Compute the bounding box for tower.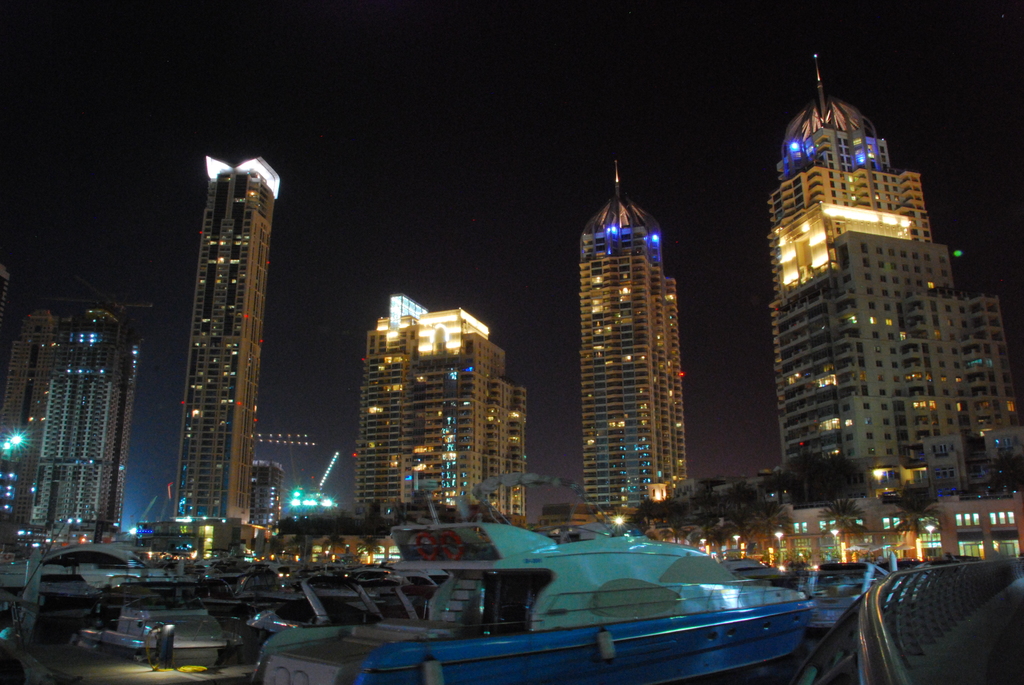
<region>172, 150, 284, 559</region>.
